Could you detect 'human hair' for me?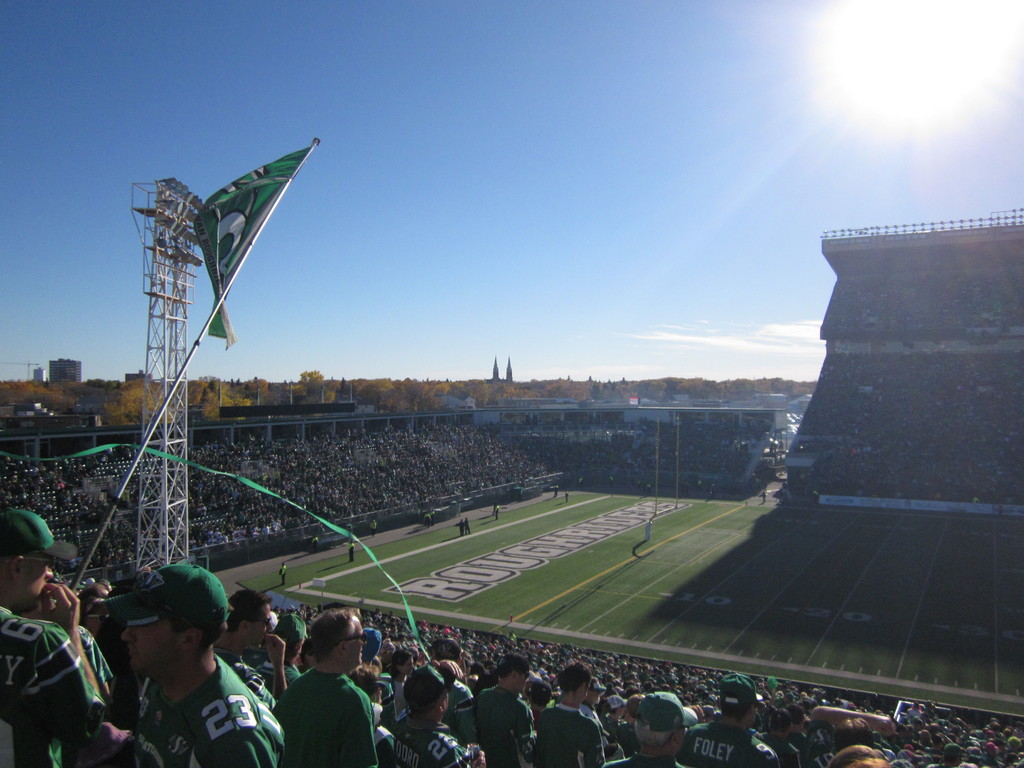
Detection result: <box>227,593,273,637</box>.
